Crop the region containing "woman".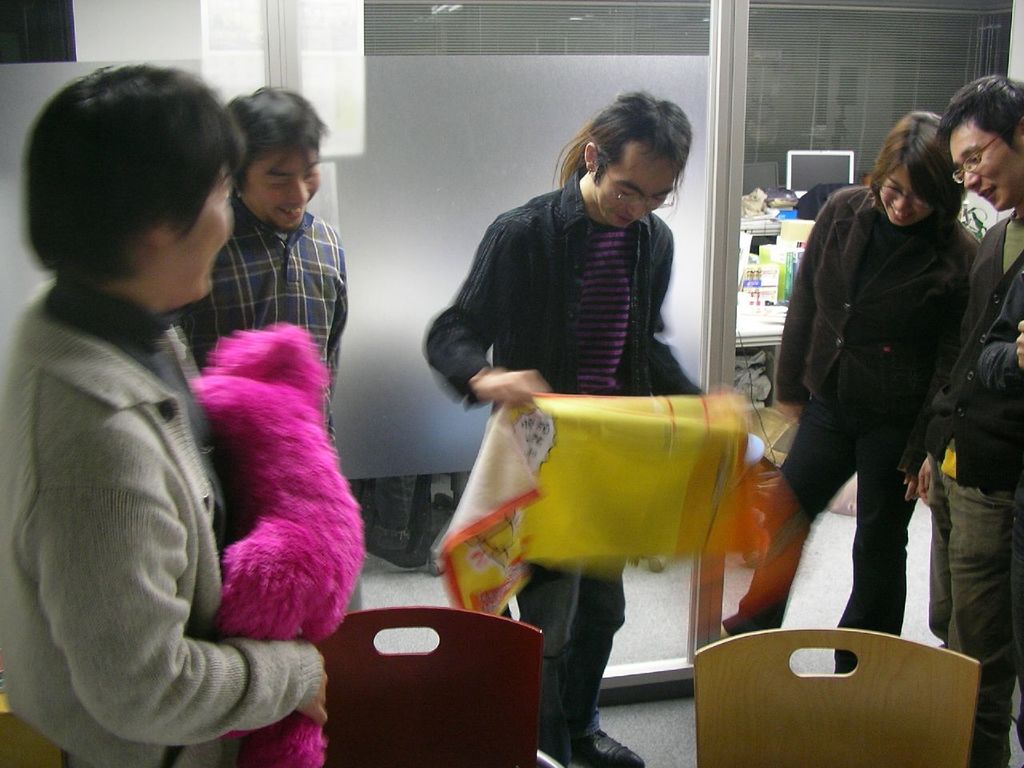
Crop region: <bbox>774, 105, 982, 681</bbox>.
